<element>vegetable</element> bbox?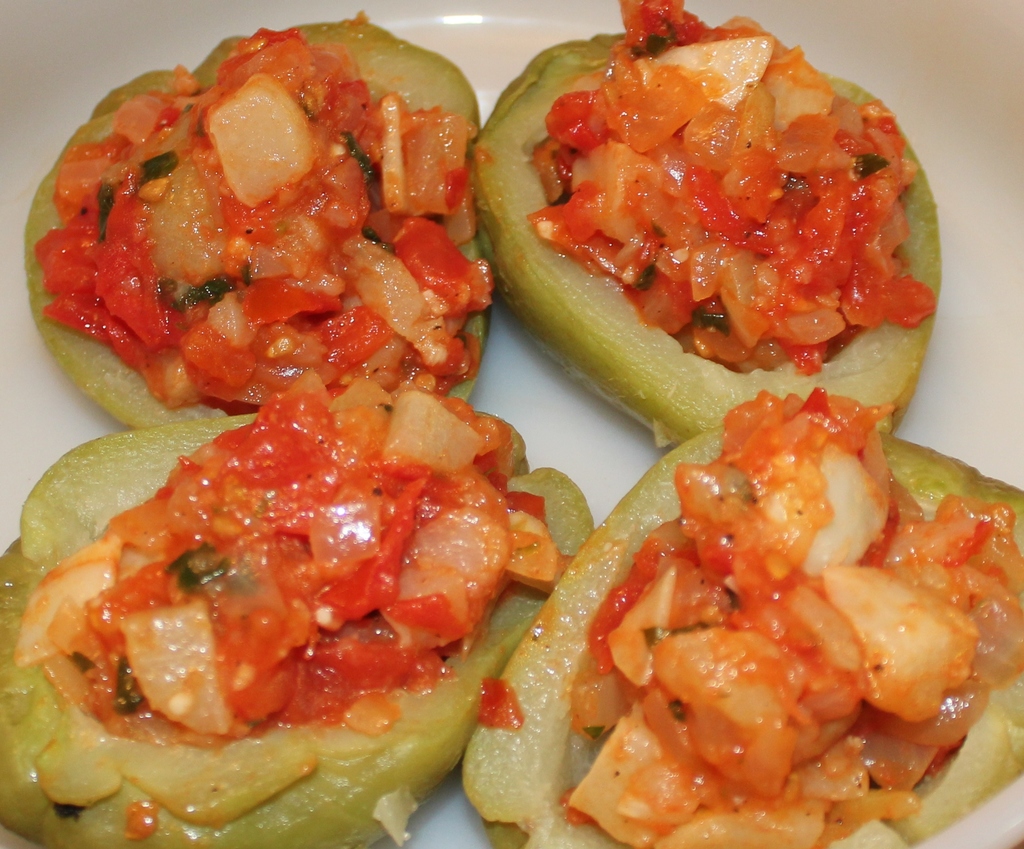
x1=482 y1=677 x2=523 y2=732
